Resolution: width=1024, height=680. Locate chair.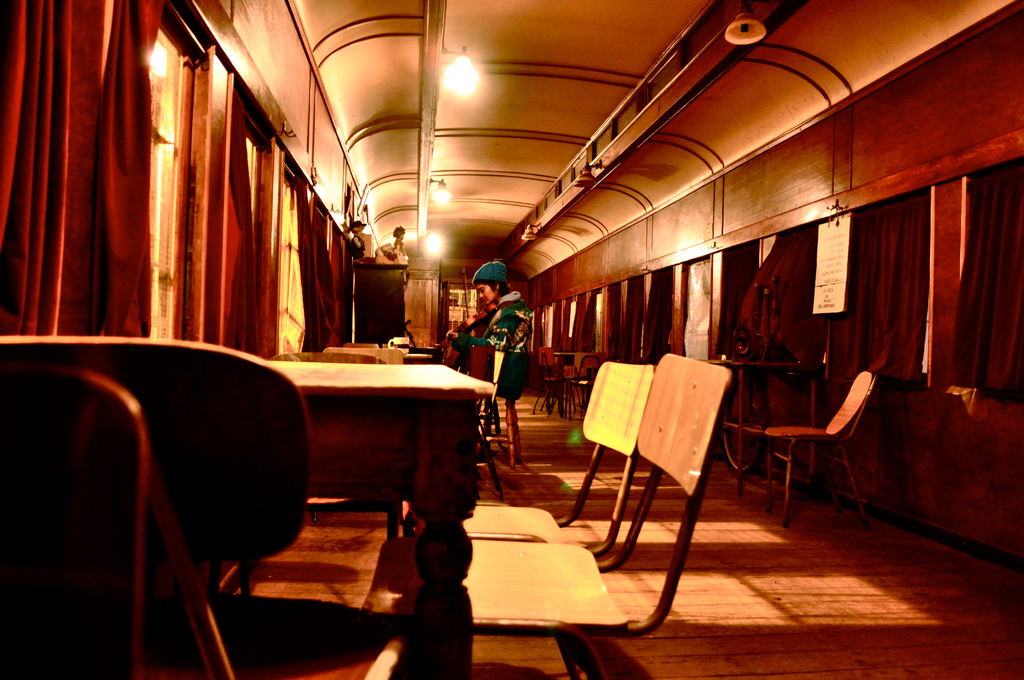
{"left": 391, "top": 360, "right": 666, "bottom": 679}.
